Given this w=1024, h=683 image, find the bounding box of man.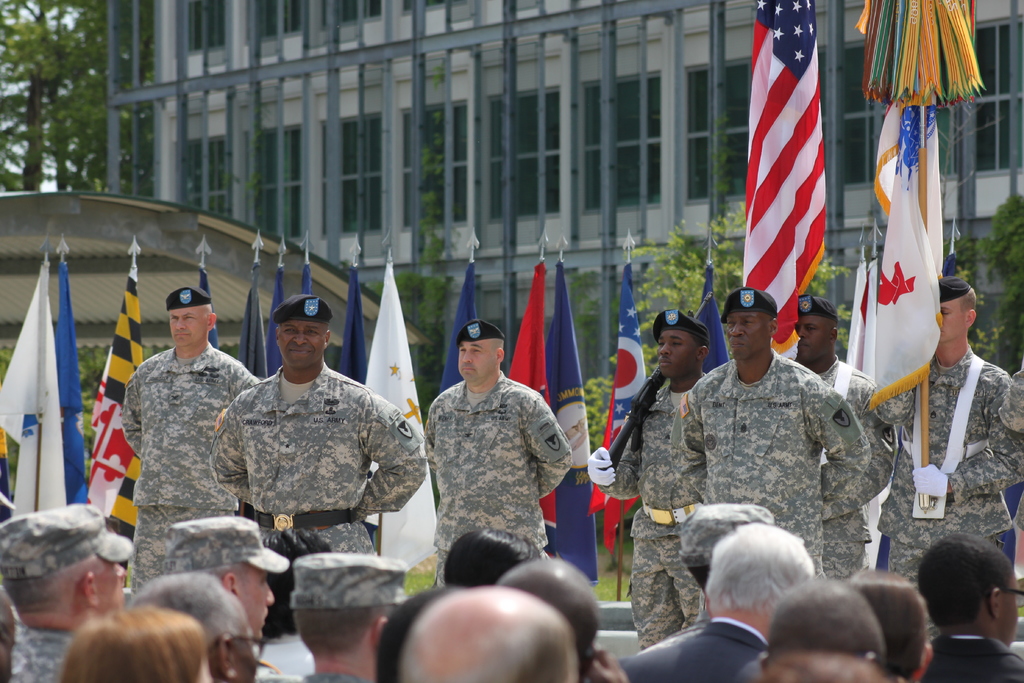
left=586, top=307, right=708, bottom=647.
